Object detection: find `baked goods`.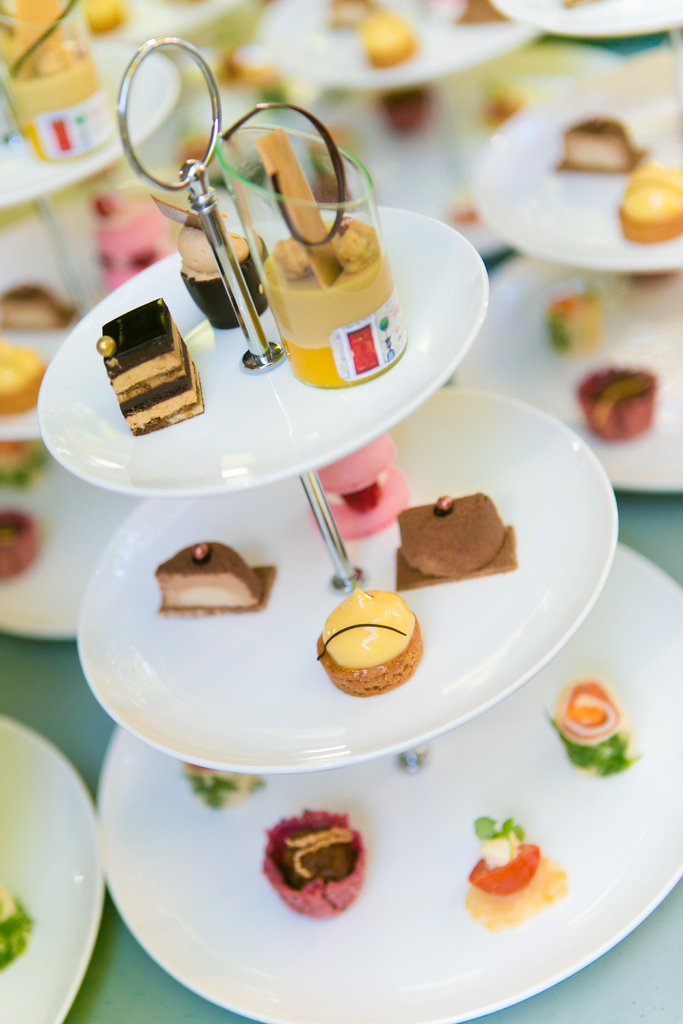
(391, 488, 520, 588).
